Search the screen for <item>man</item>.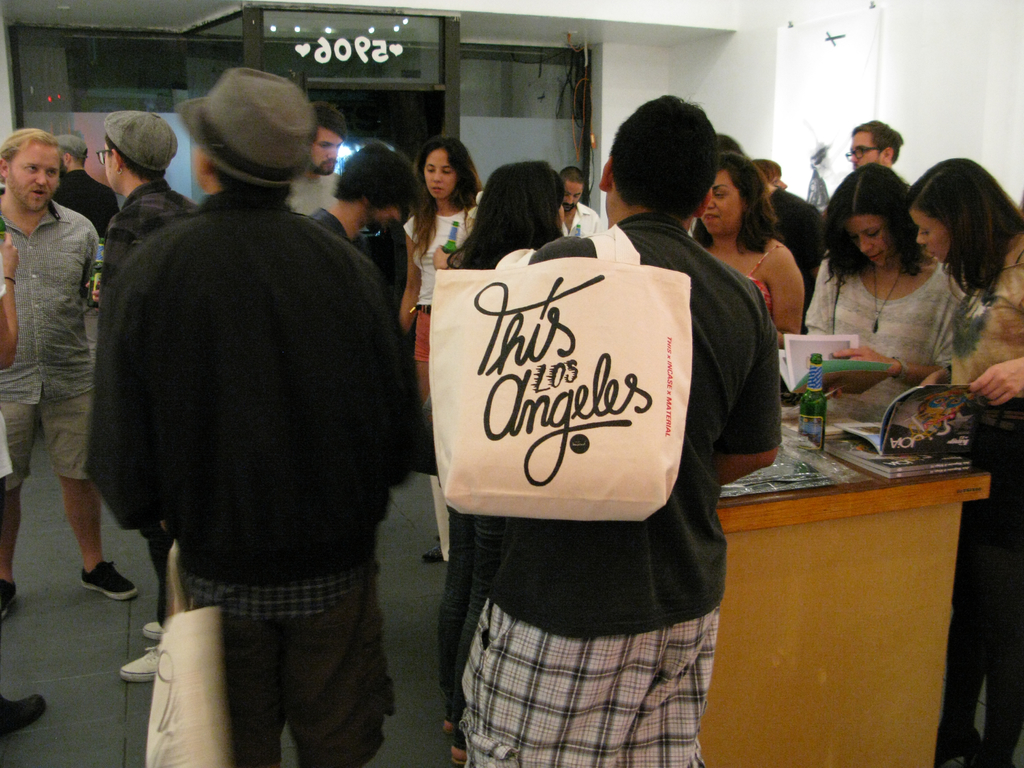
Found at rect(78, 68, 422, 739).
